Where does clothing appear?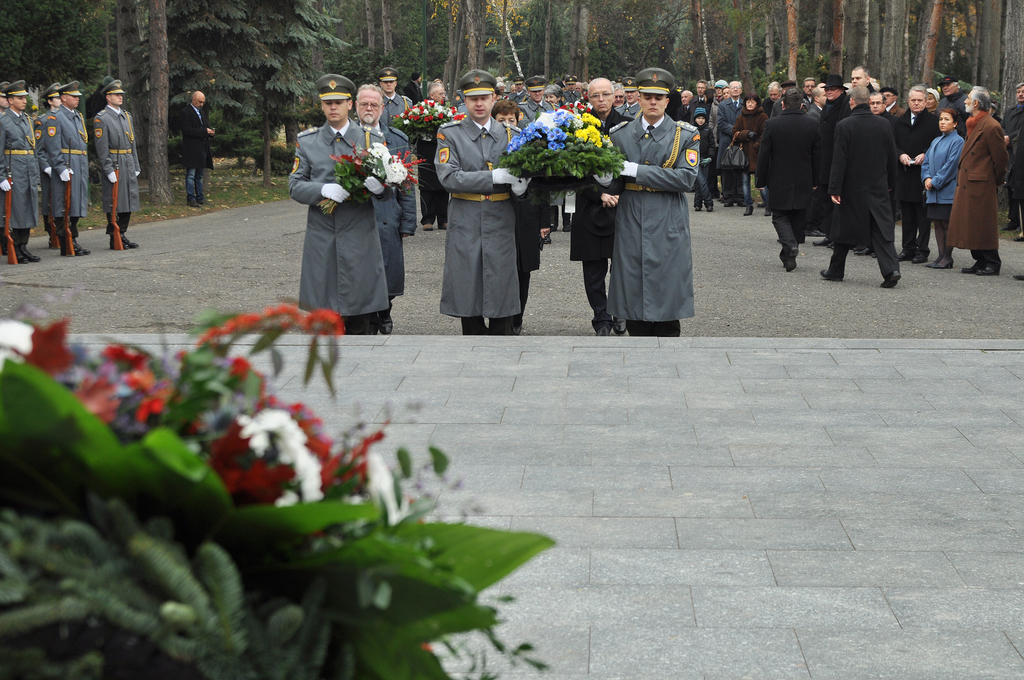
Appears at bbox=[815, 102, 855, 191].
